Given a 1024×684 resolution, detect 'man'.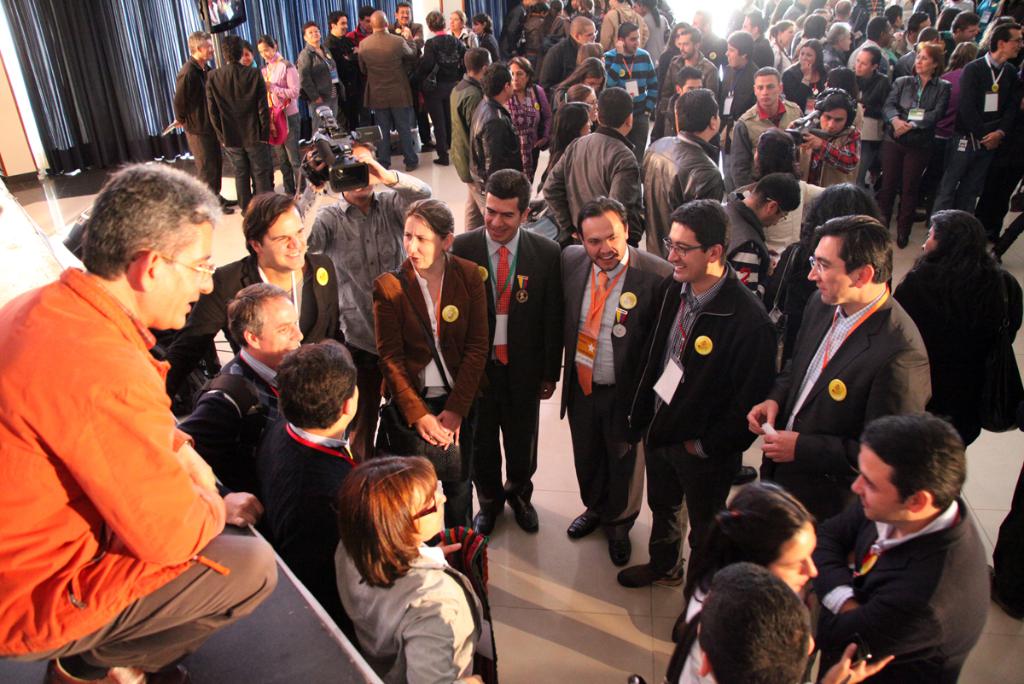
242:341:361:585.
